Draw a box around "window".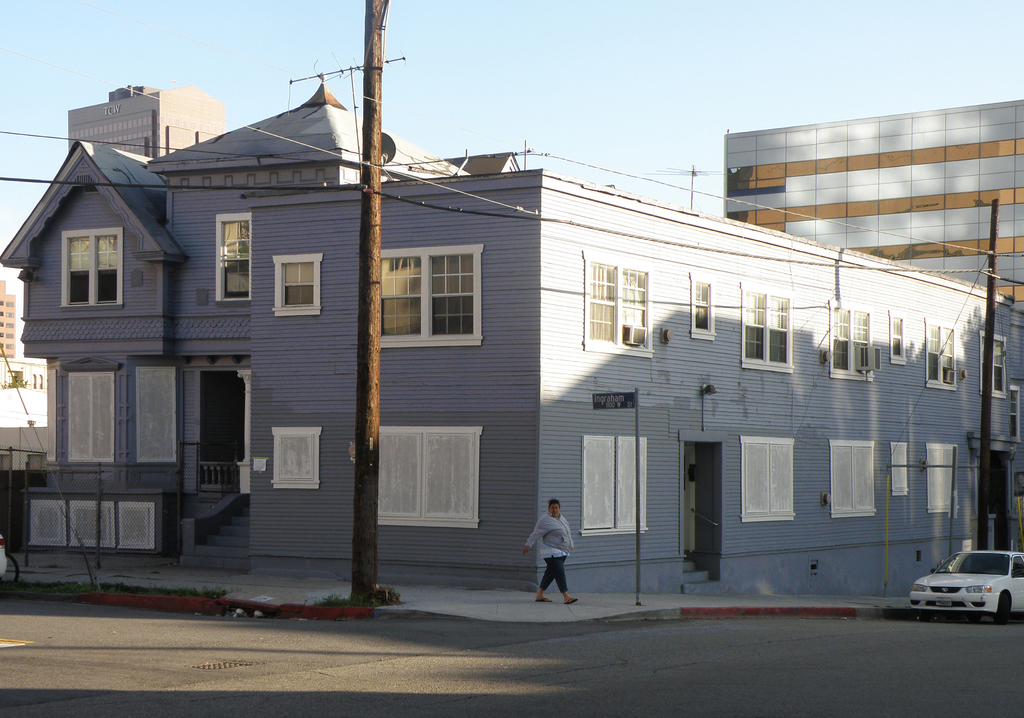
[51, 222, 126, 314].
